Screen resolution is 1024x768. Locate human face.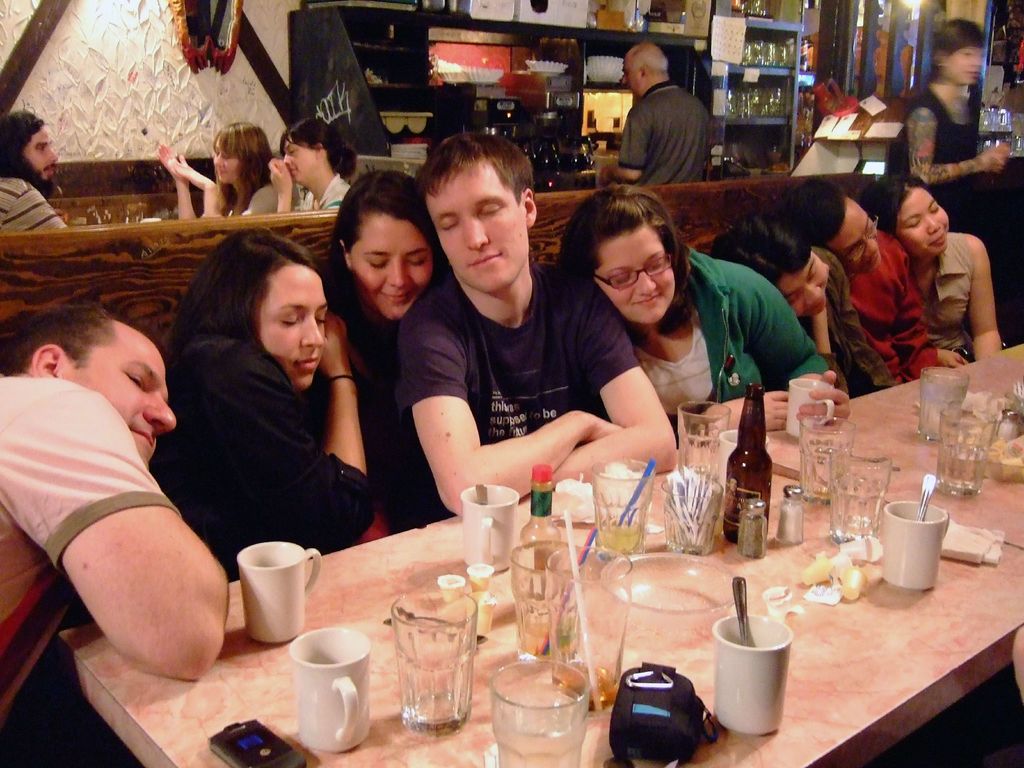
select_region(281, 135, 317, 183).
